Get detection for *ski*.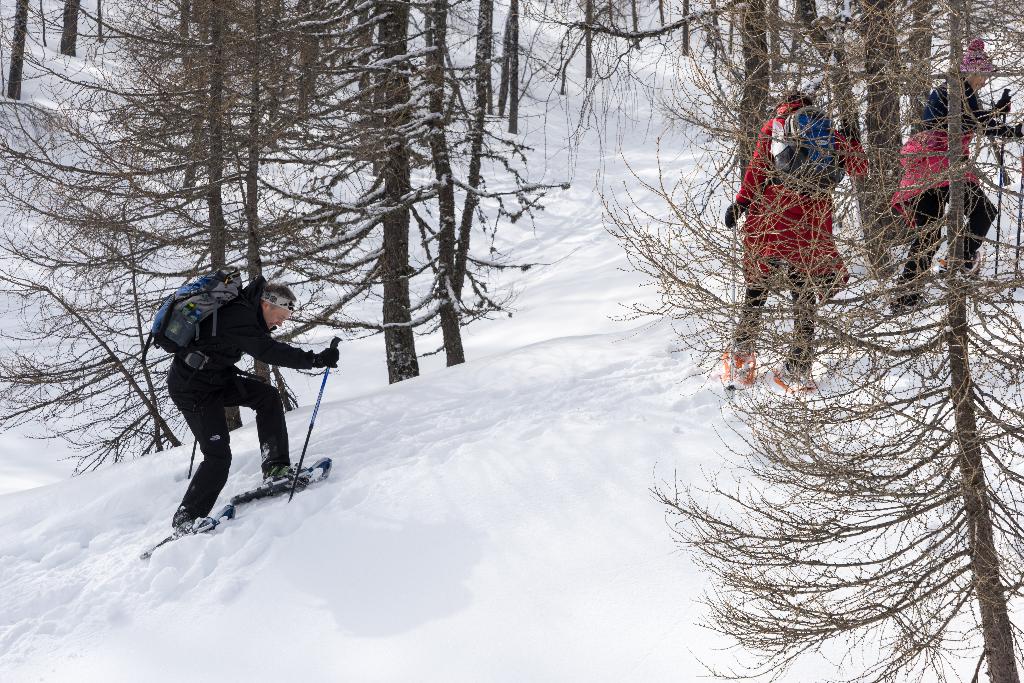
Detection: 134:501:236:556.
